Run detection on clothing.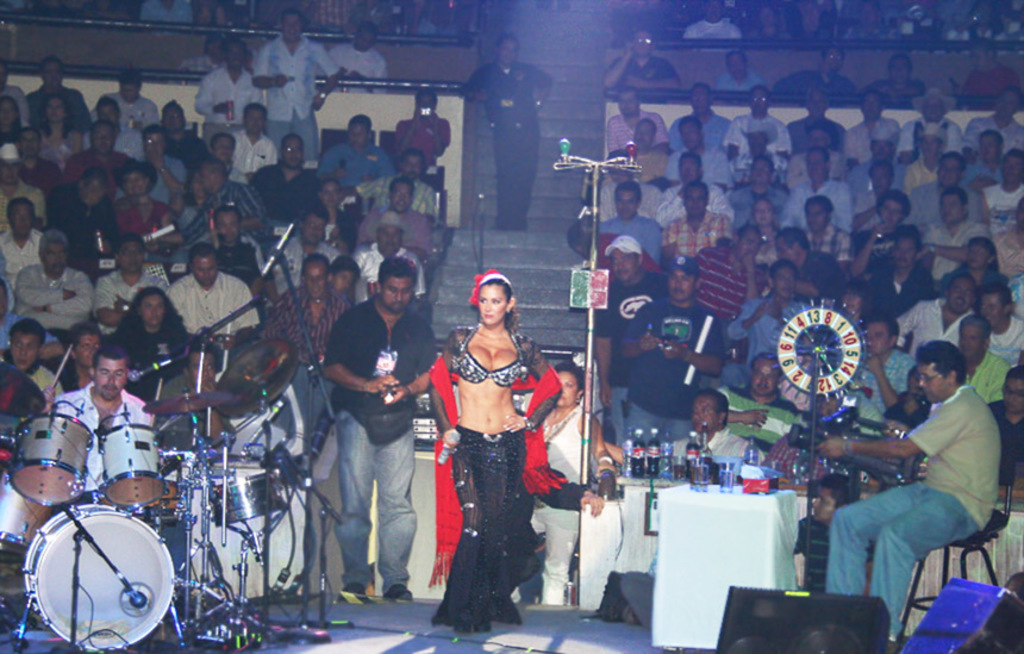
Result: Rect(0, 36, 451, 592).
